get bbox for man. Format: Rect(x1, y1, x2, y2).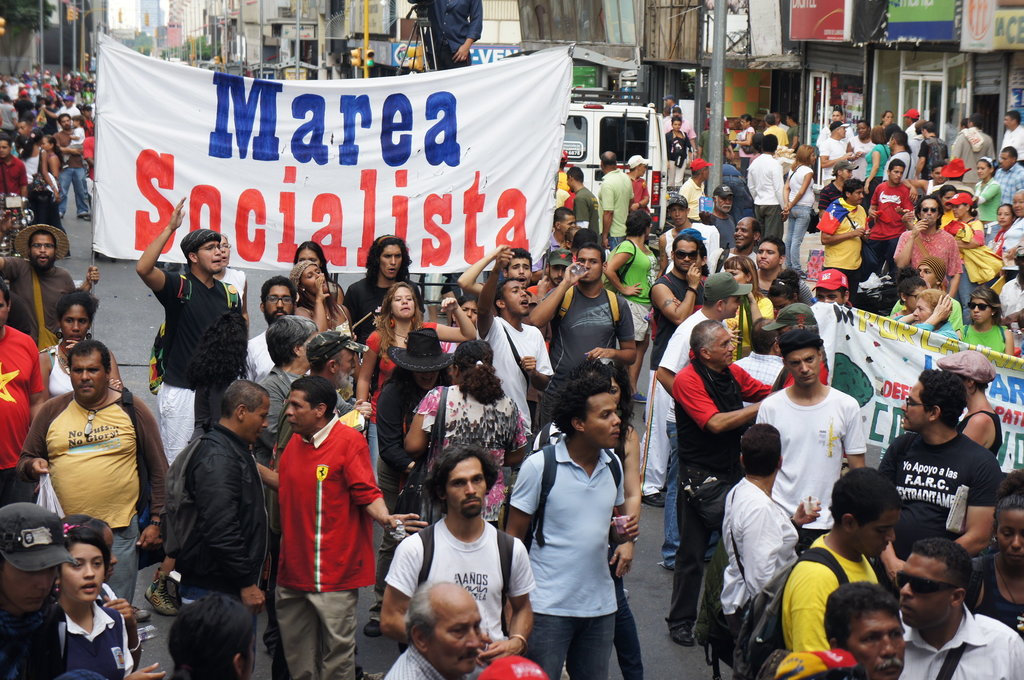
Rect(0, 280, 42, 506).
